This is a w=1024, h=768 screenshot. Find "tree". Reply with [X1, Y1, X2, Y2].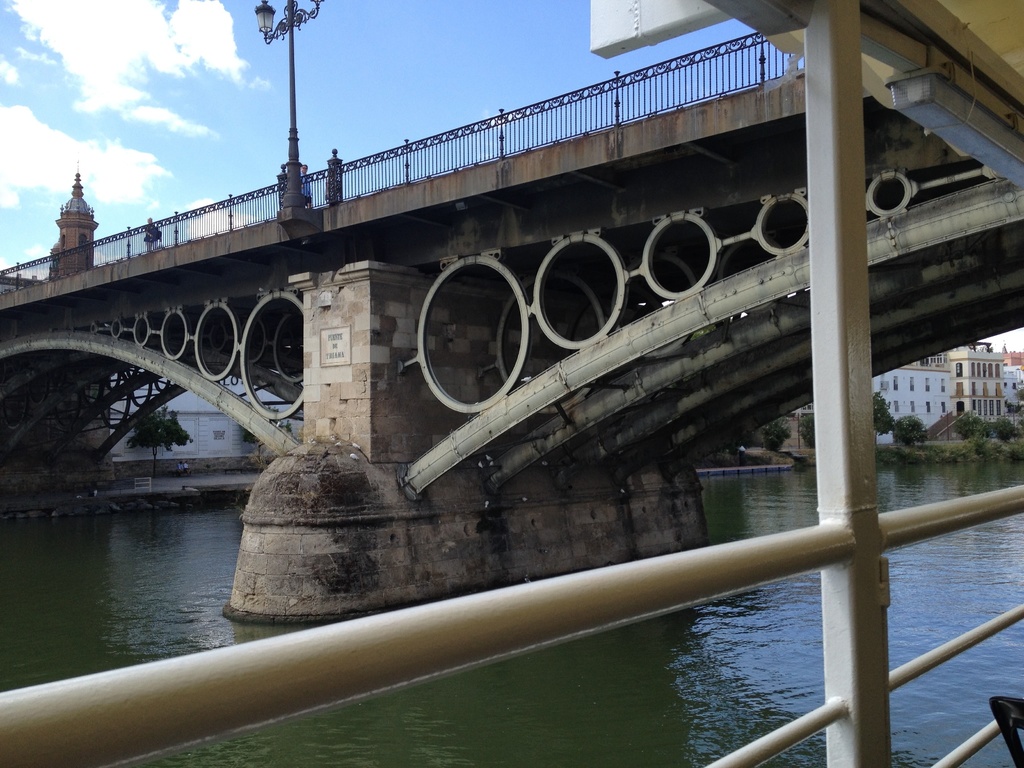
[128, 404, 191, 476].
